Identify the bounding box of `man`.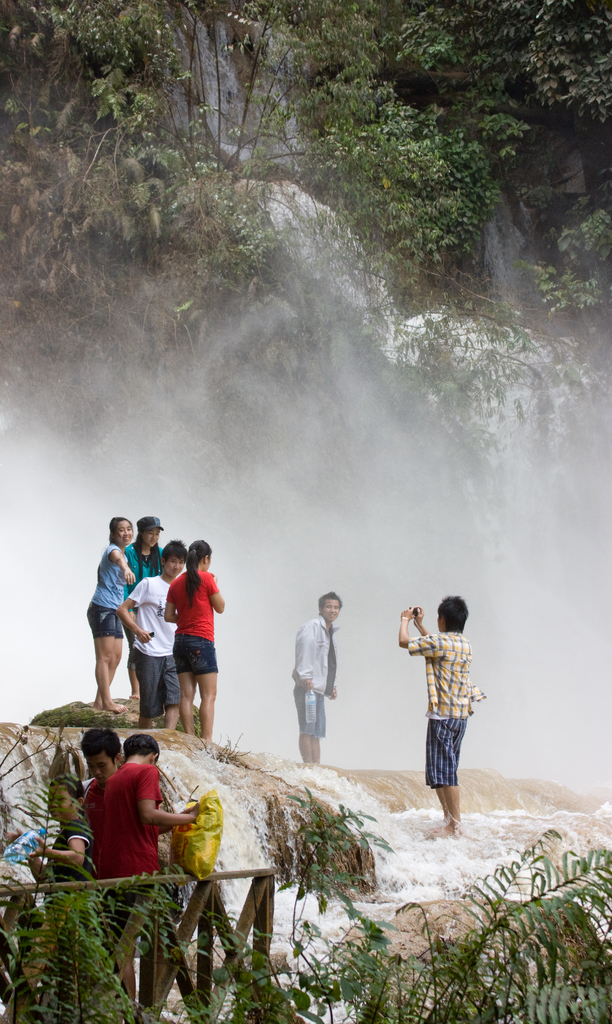
x1=83, y1=722, x2=213, y2=922.
